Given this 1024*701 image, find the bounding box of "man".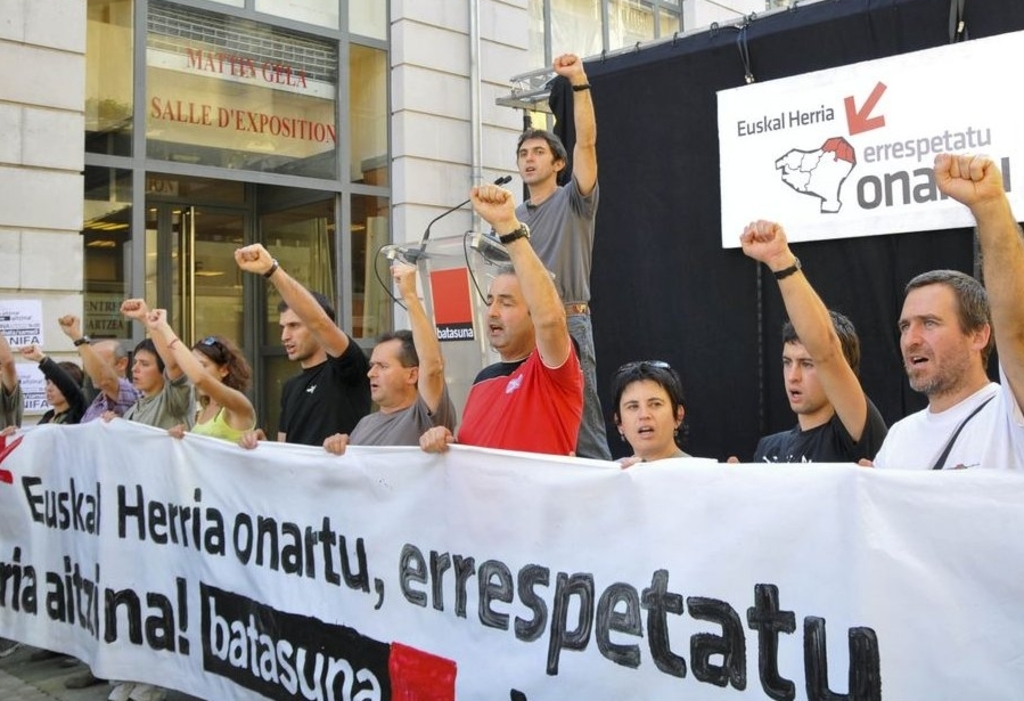
(x1=0, y1=329, x2=28, y2=430).
